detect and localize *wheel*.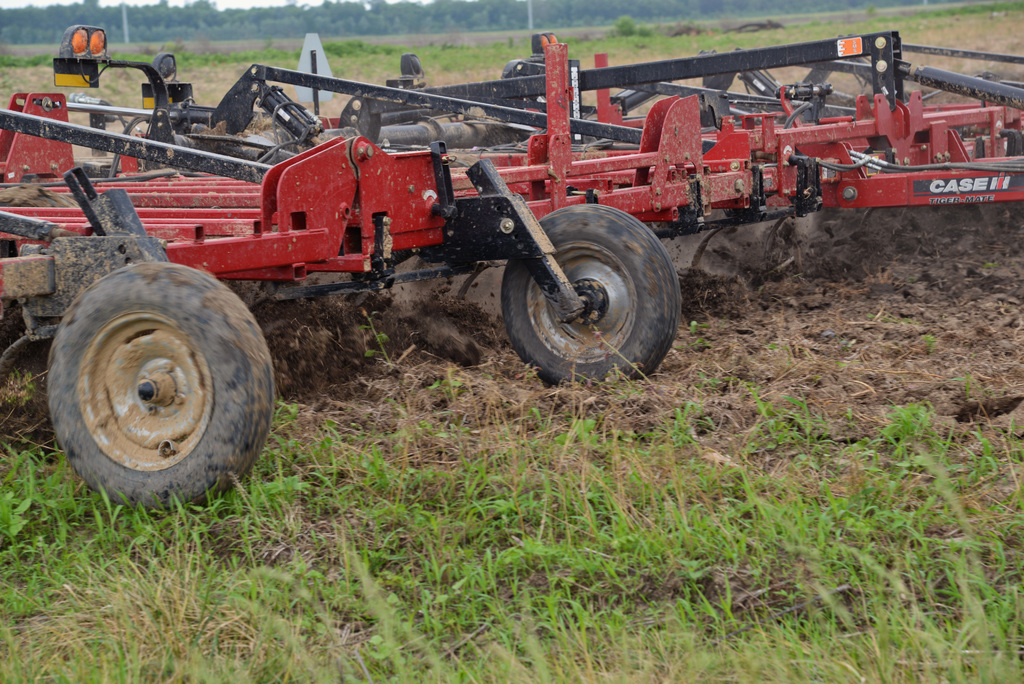
Localized at region(498, 204, 680, 395).
